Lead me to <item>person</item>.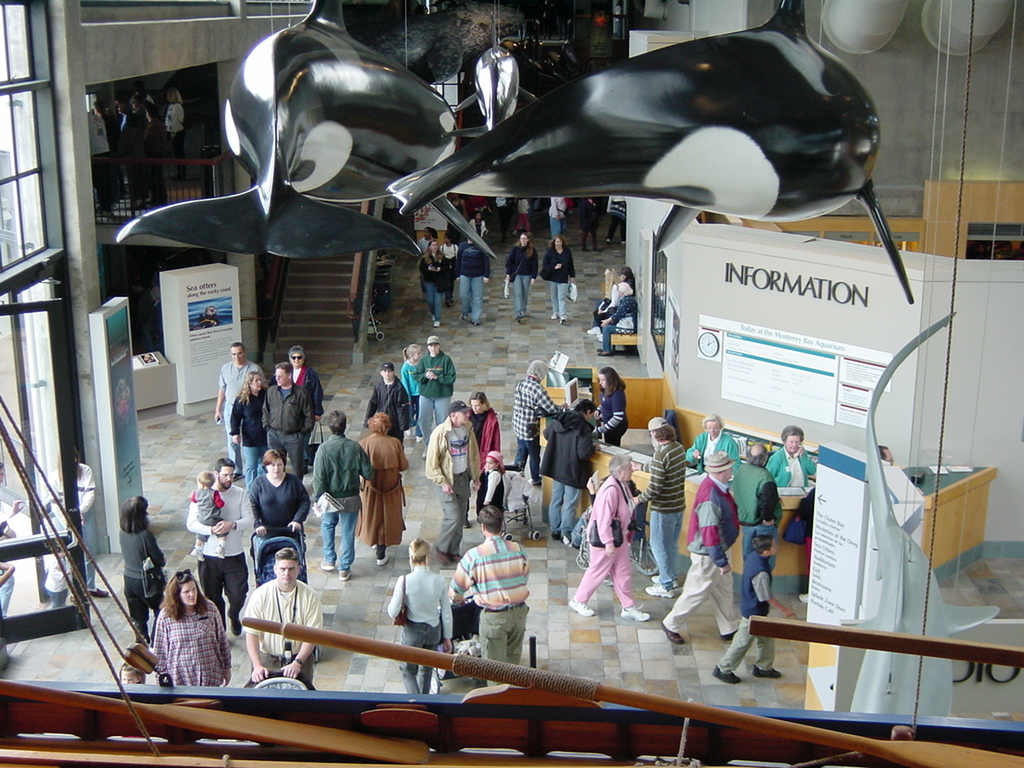
Lead to 502, 233, 537, 320.
